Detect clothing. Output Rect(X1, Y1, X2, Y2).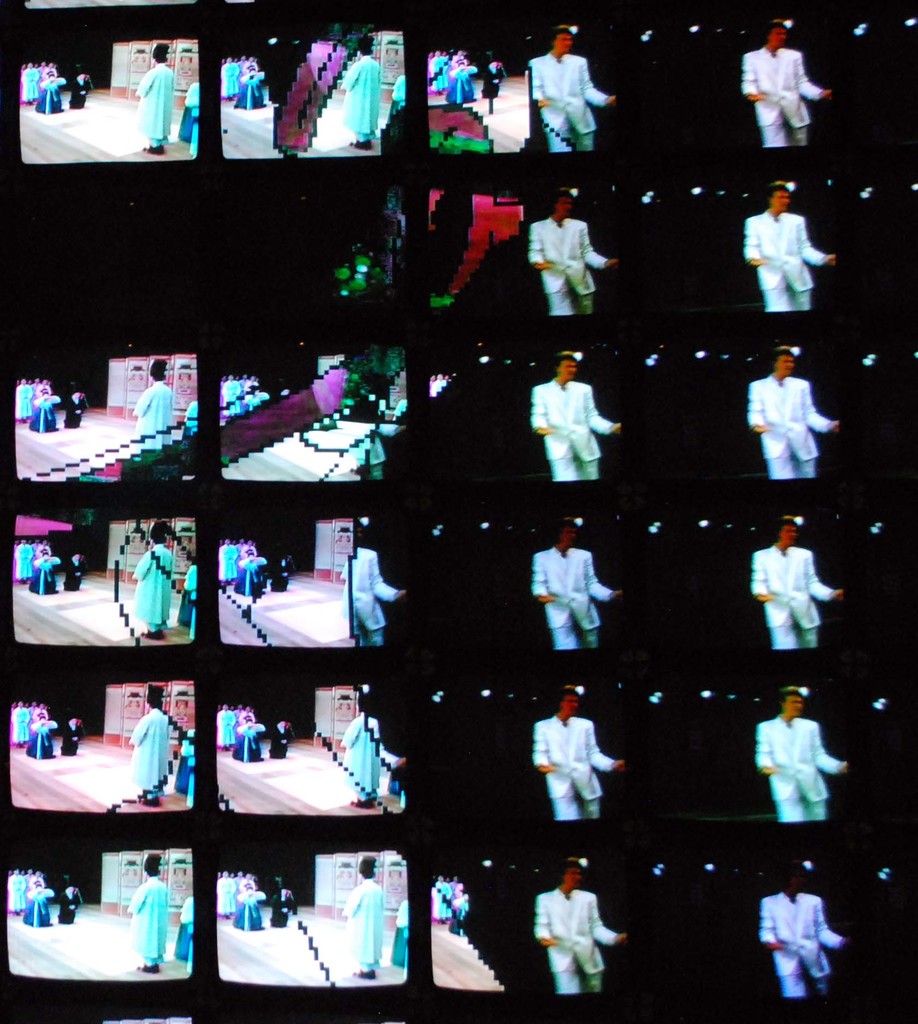
Rect(133, 548, 182, 625).
